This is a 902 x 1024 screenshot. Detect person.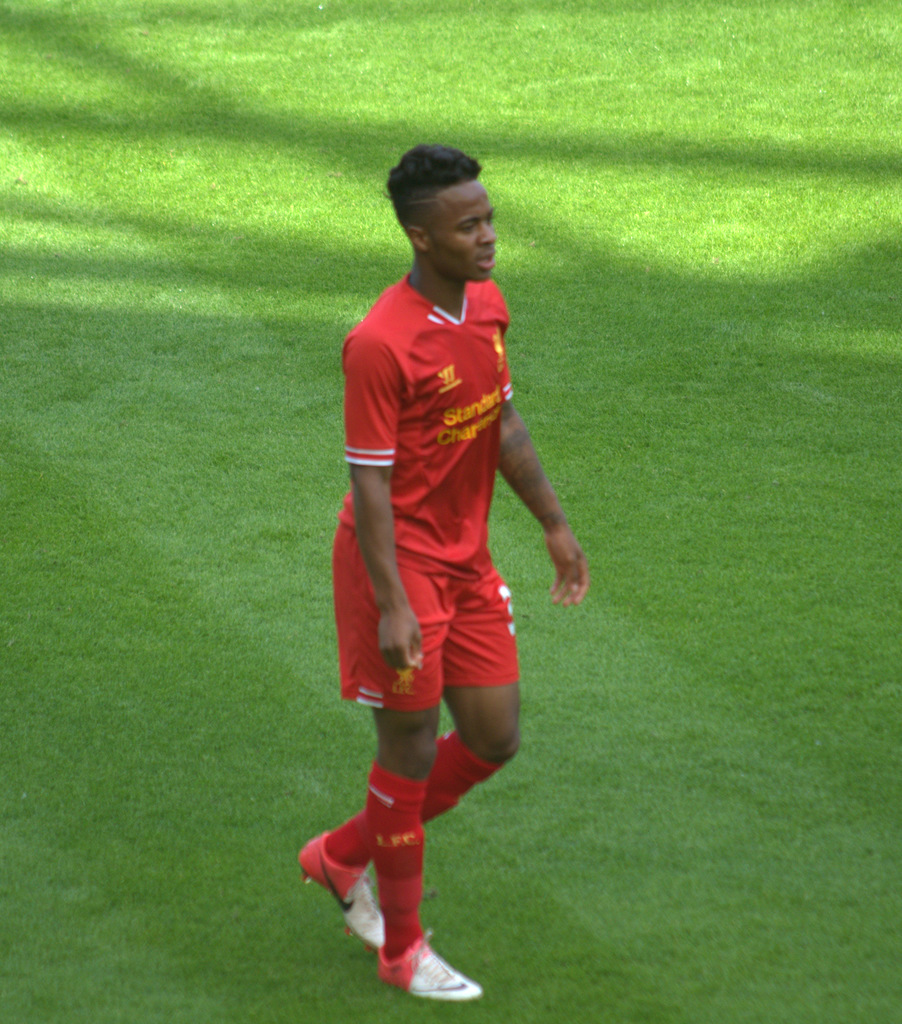
<box>302,143,582,986</box>.
